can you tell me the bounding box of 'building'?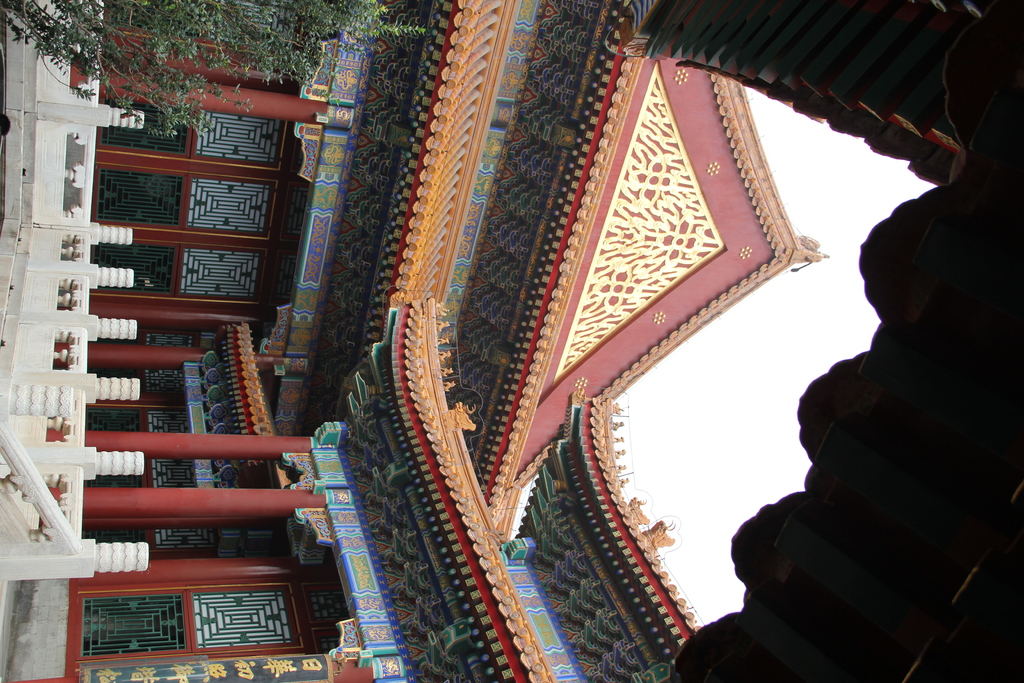
left=0, top=0, right=1023, bottom=682.
